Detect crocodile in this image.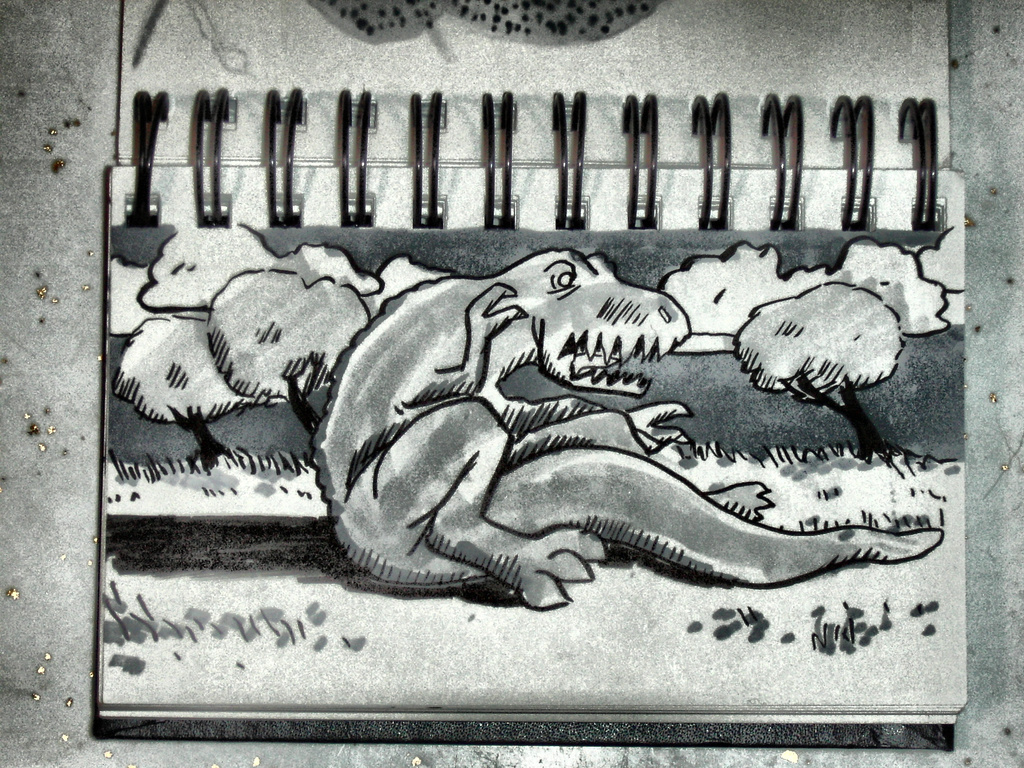
Detection: (x1=309, y1=247, x2=943, y2=609).
